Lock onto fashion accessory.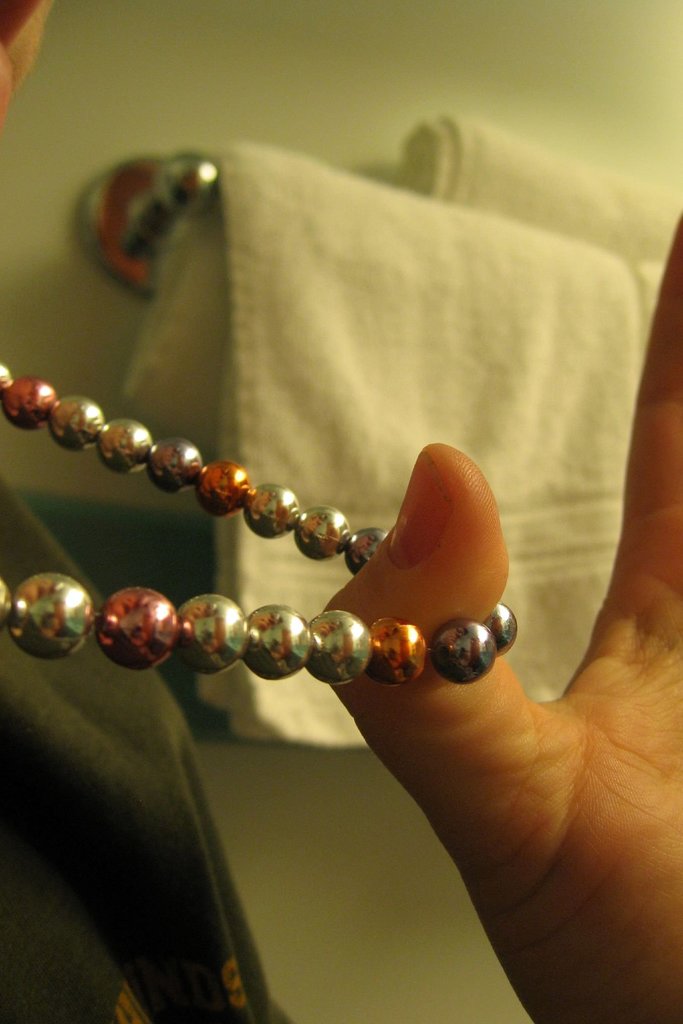
Locked: <box>0,362,519,687</box>.
